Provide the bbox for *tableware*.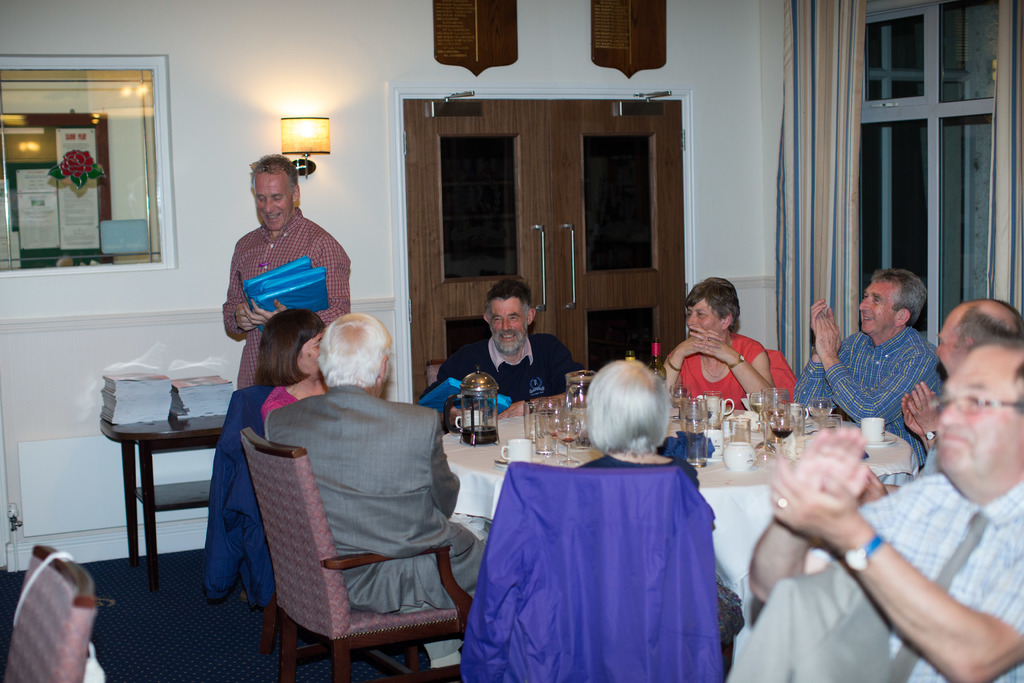
538:397:567:439.
